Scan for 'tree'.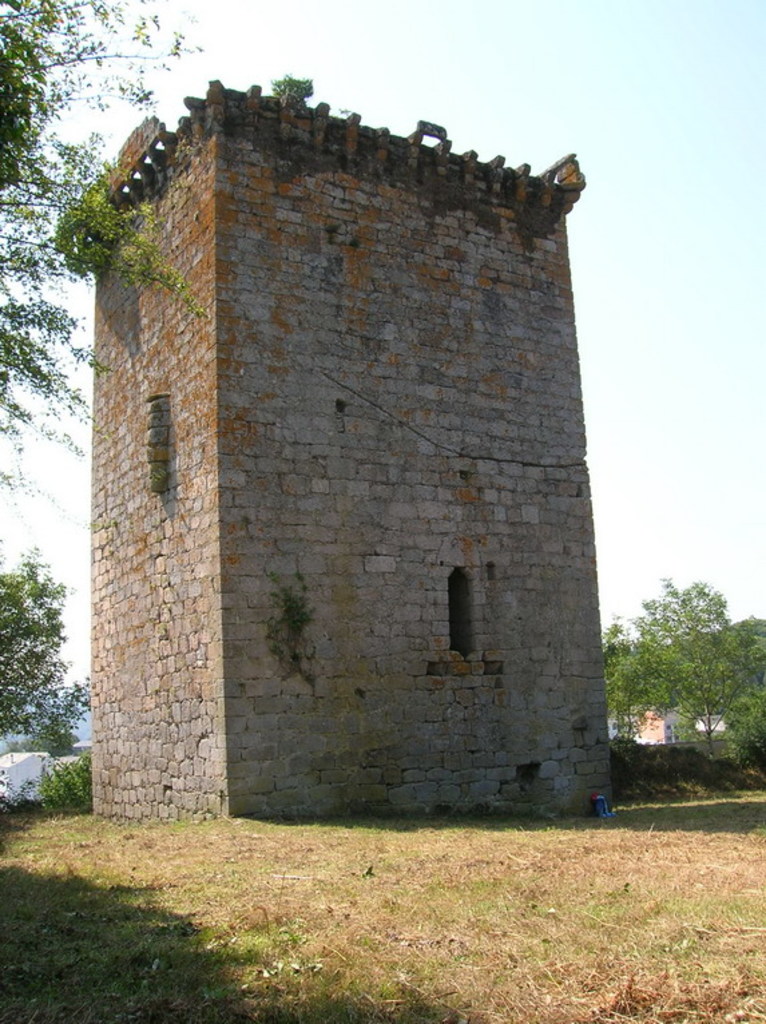
Scan result: box=[0, 544, 99, 749].
